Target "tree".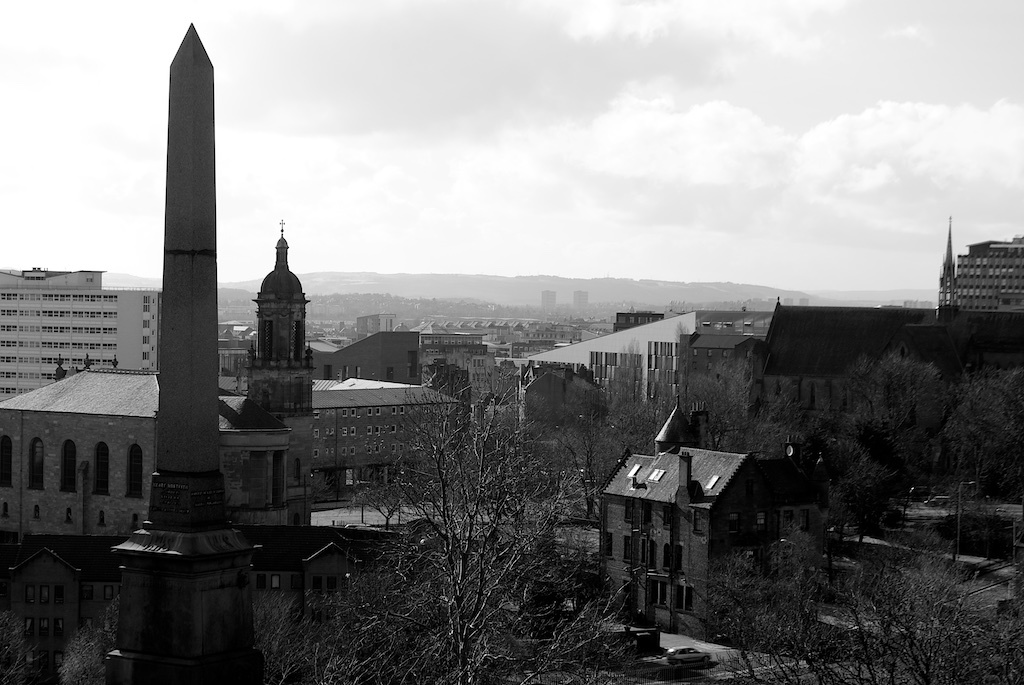
Target region: bbox(684, 507, 1023, 684).
